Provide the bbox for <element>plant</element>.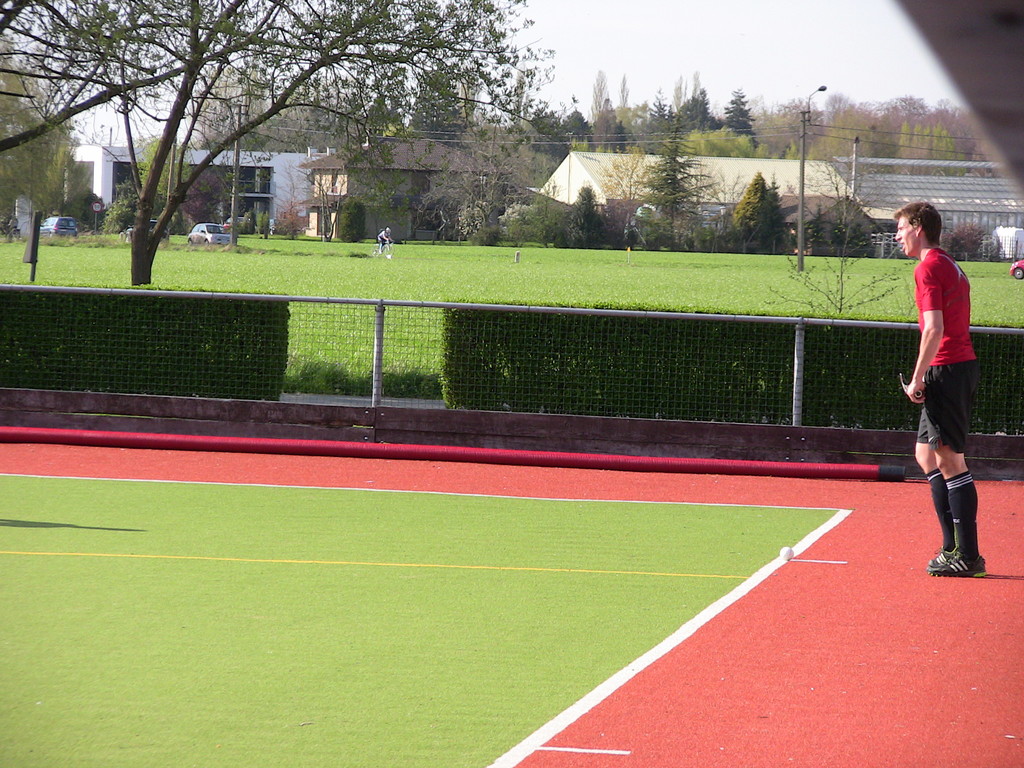
<box>562,179,599,258</box>.
